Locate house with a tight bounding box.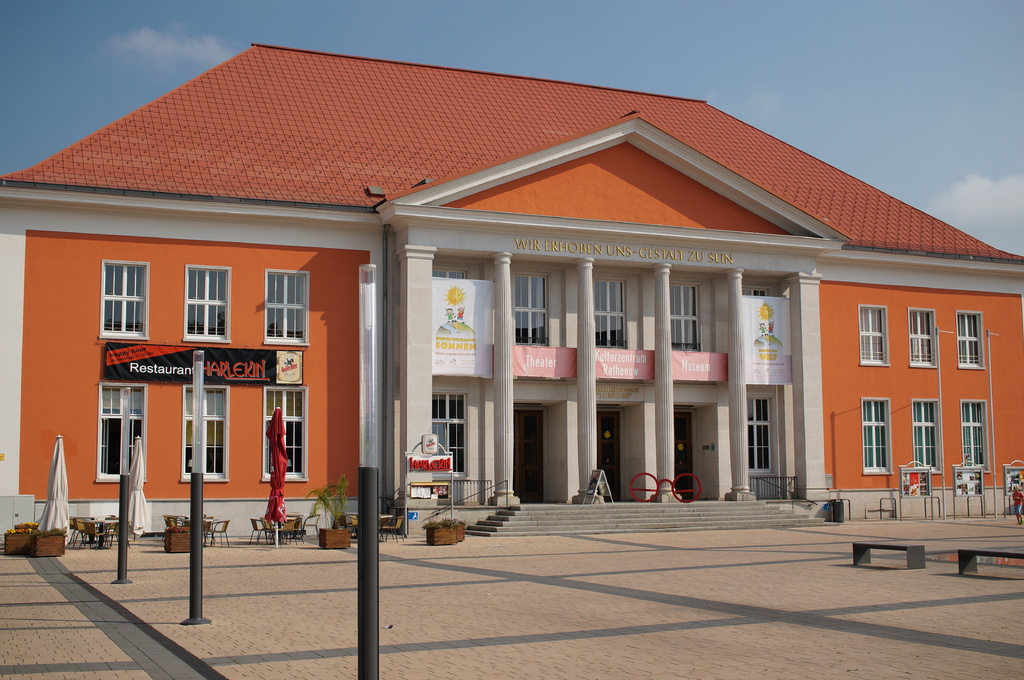
0/42/1023/543.
